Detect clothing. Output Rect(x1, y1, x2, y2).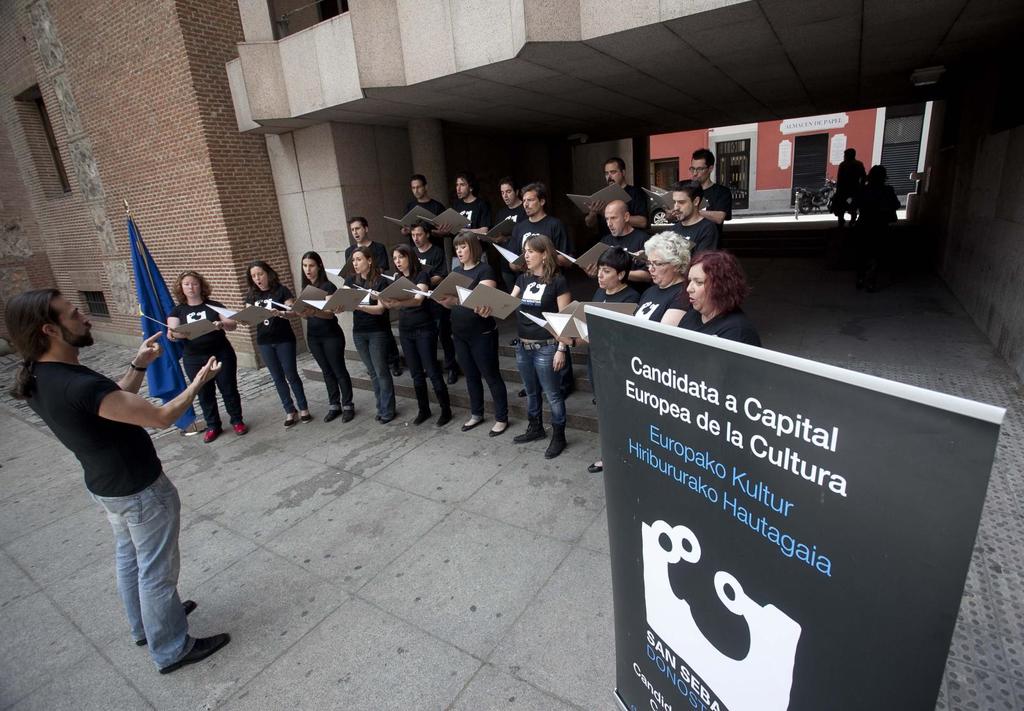
Rect(694, 181, 729, 216).
